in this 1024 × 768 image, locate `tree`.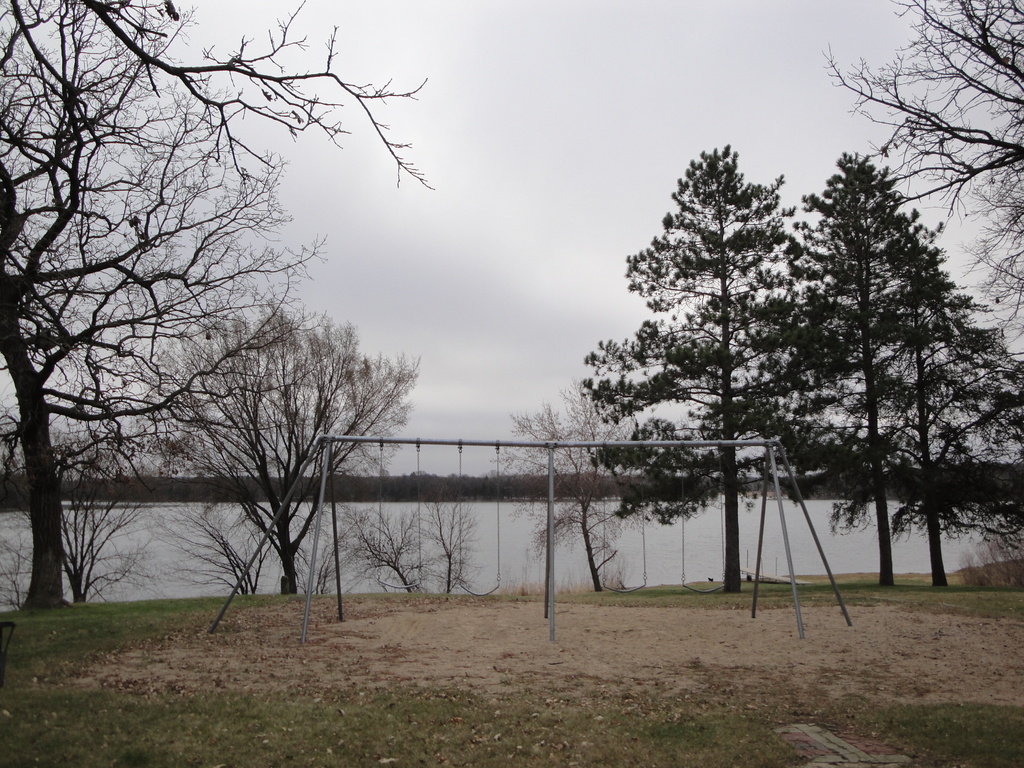
Bounding box: [571, 143, 814, 598].
